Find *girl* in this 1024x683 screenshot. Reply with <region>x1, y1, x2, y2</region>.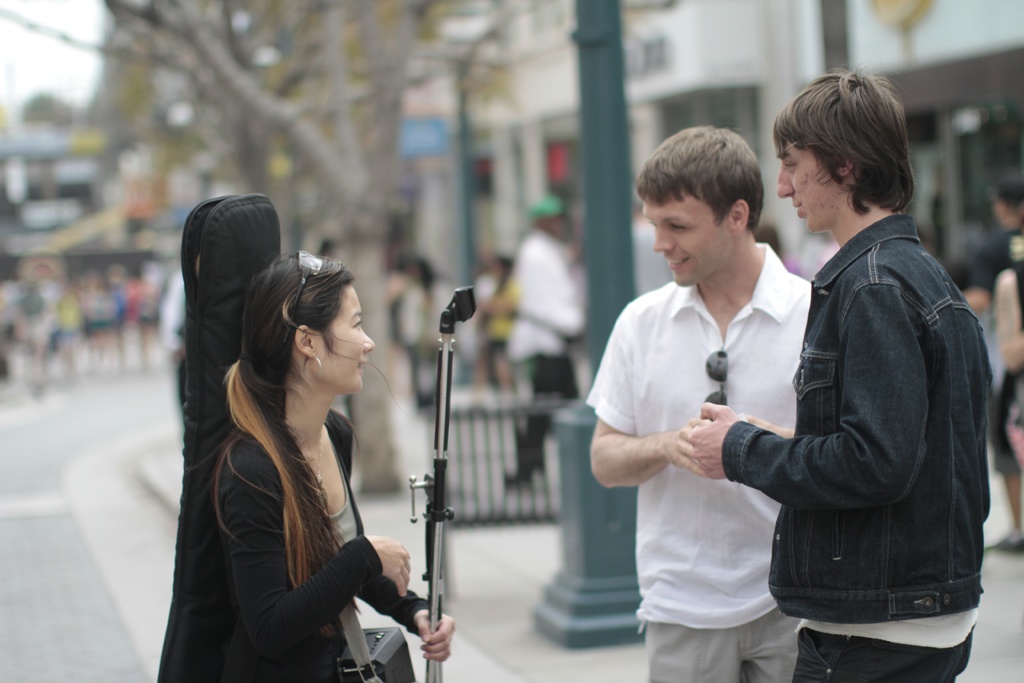
<region>206, 250, 458, 670</region>.
